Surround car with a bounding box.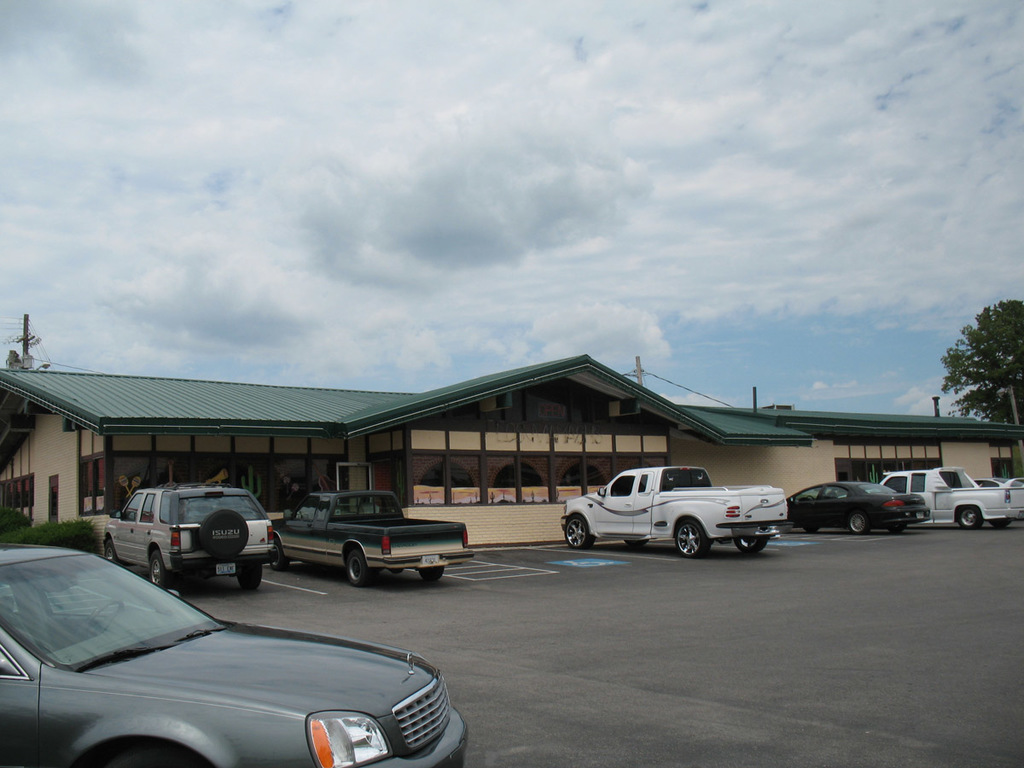
bbox=(101, 490, 281, 602).
